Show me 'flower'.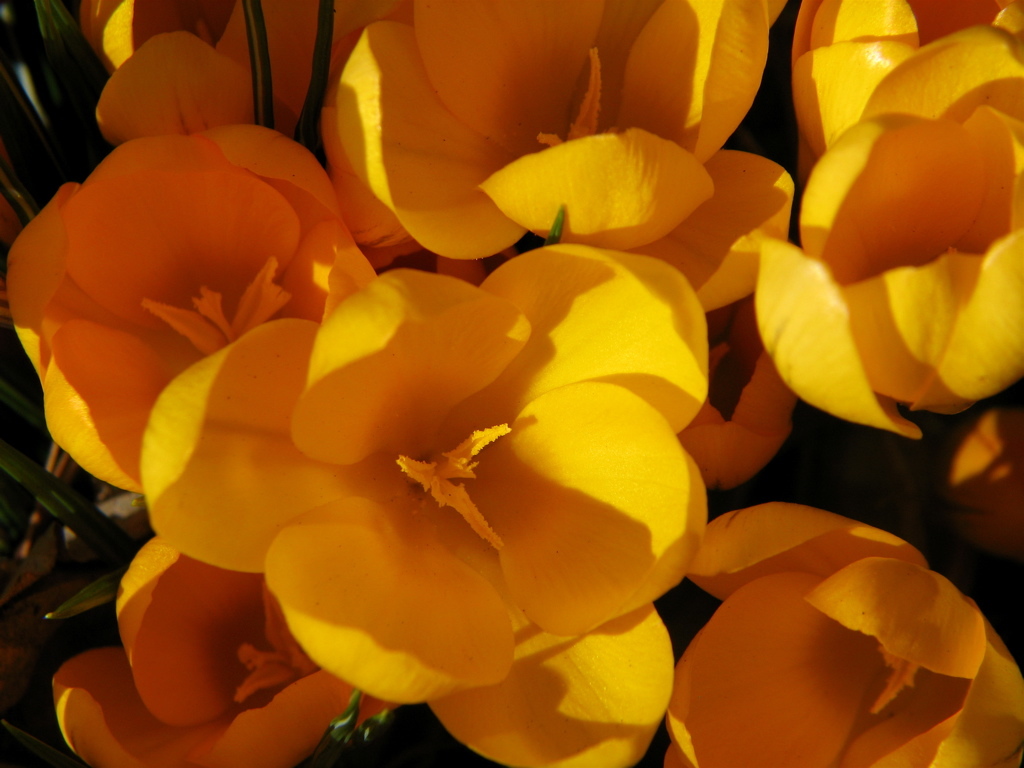
'flower' is here: pyautogui.locateOnScreen(79, 0, 327, 147).
